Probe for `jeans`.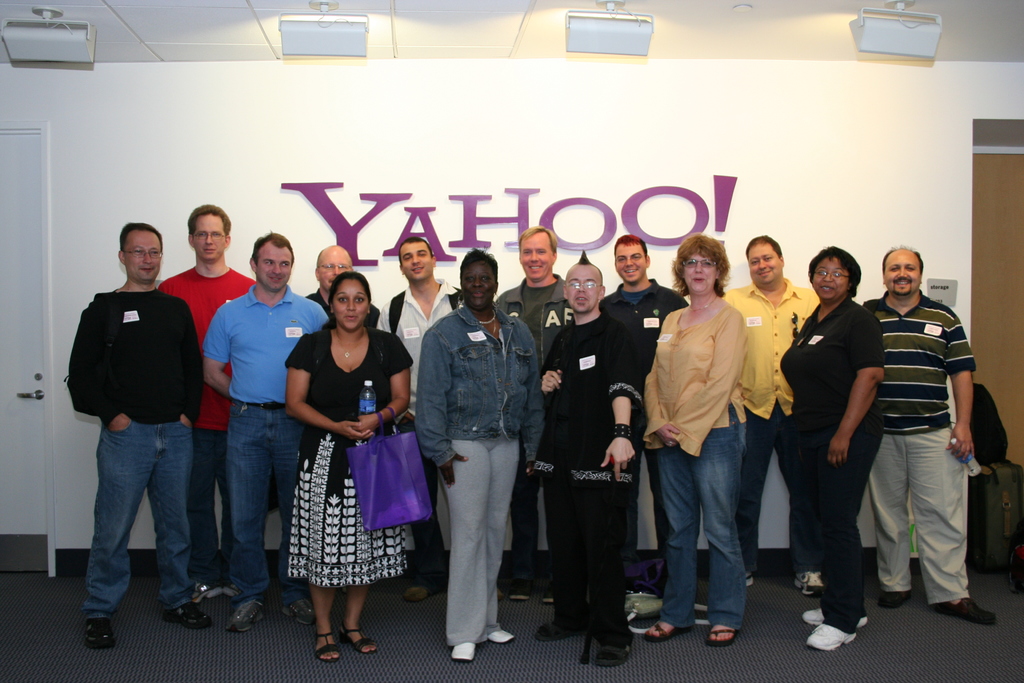
Probe result: <bbox>664, 432, 774, 644</bbox>.
